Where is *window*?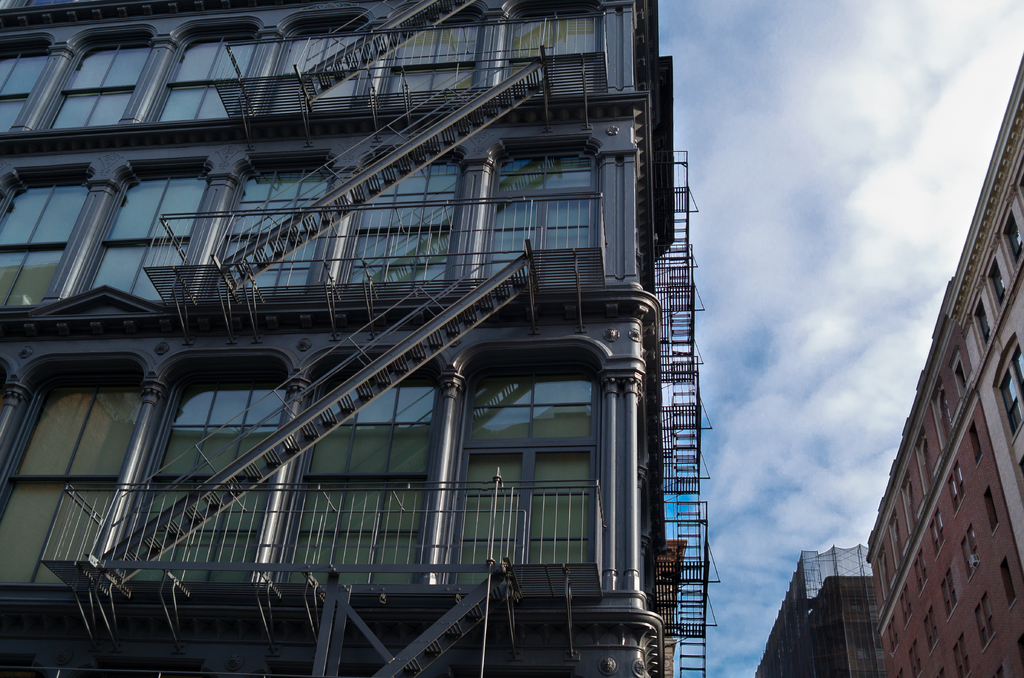
bbox=(928, 508, 948, 564).
